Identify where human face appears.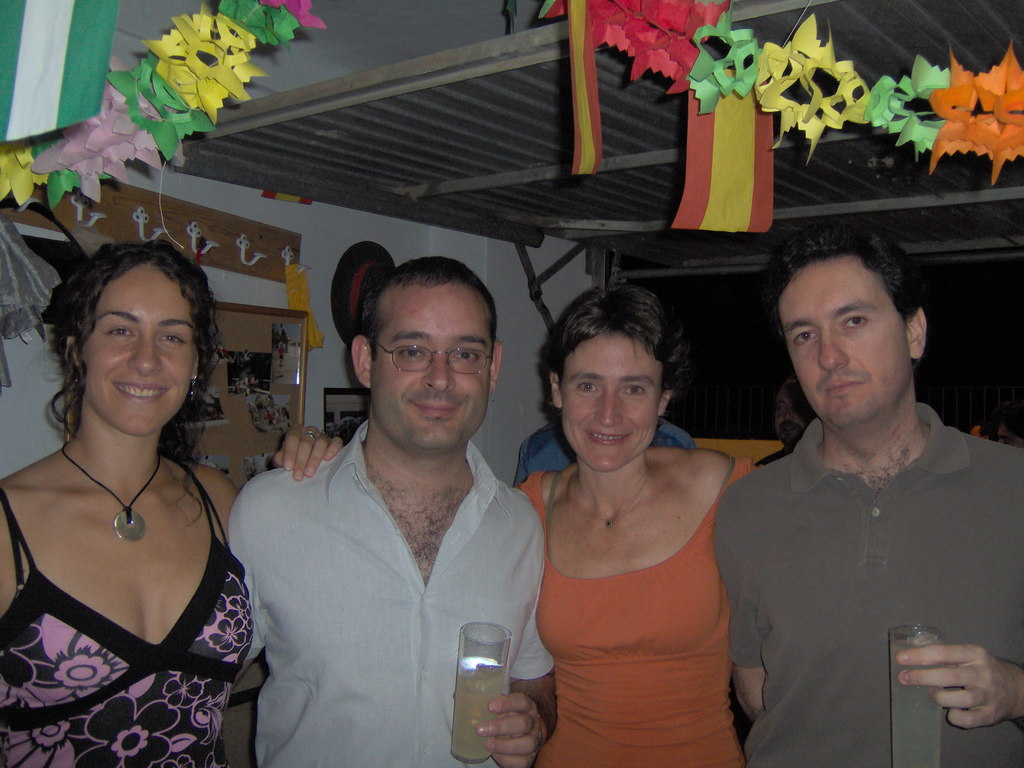
Appears at (x1=371, y1=285, x2=488, y2=459).
